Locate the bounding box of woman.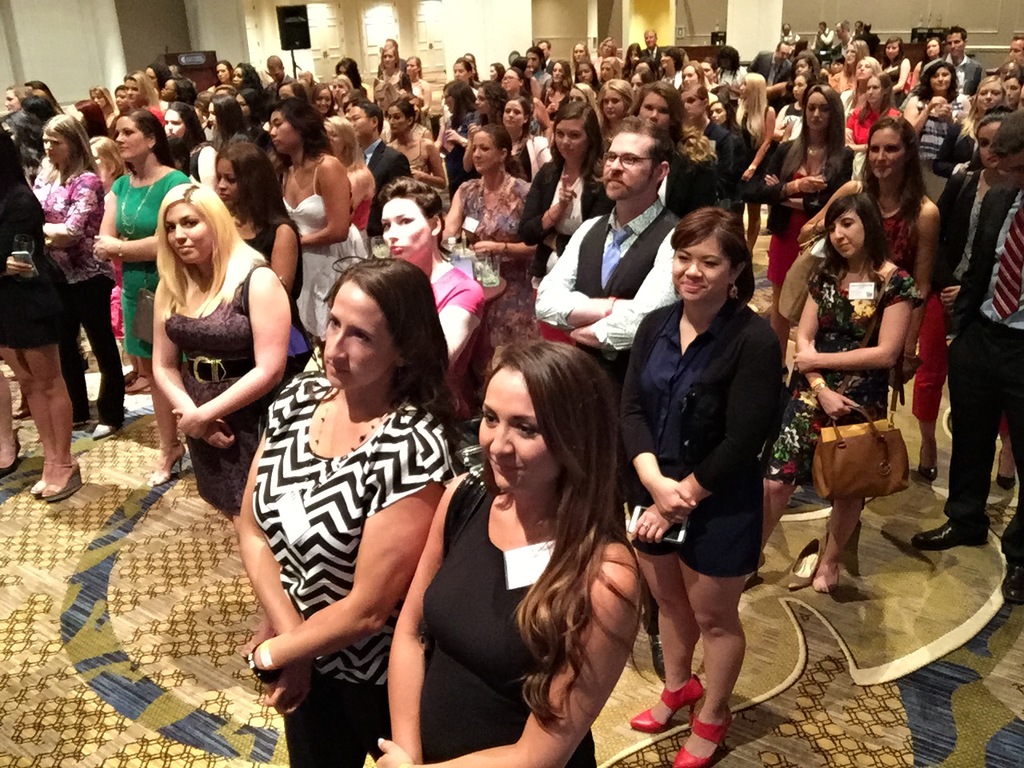
Bounding box: crop(434, 76, 477, 190).
